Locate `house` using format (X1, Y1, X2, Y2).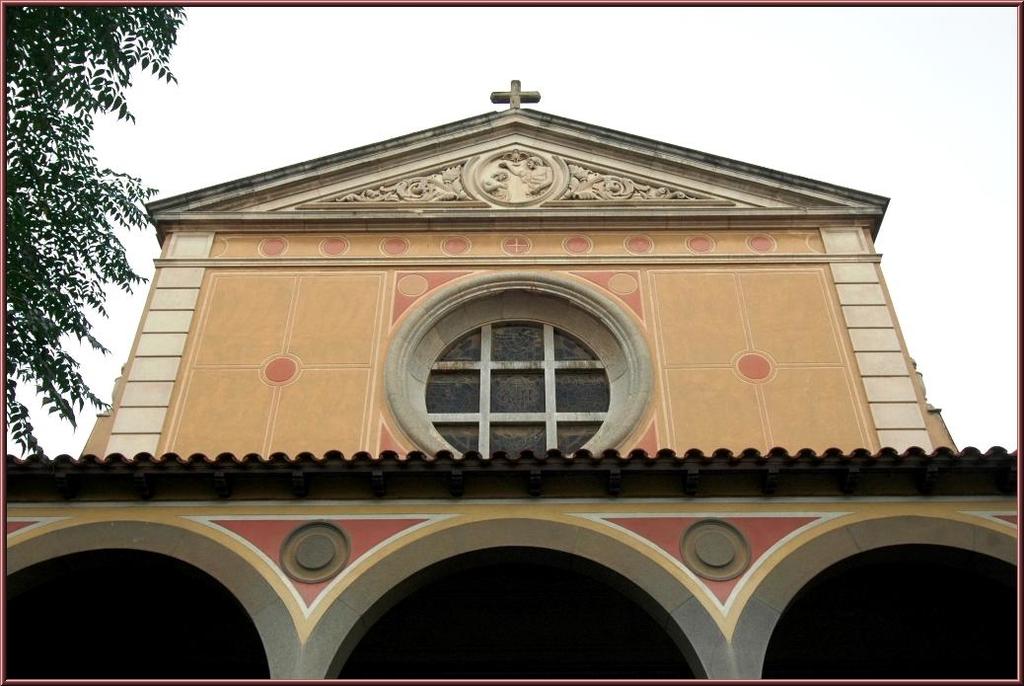
(1, 81, 1020, 685).
